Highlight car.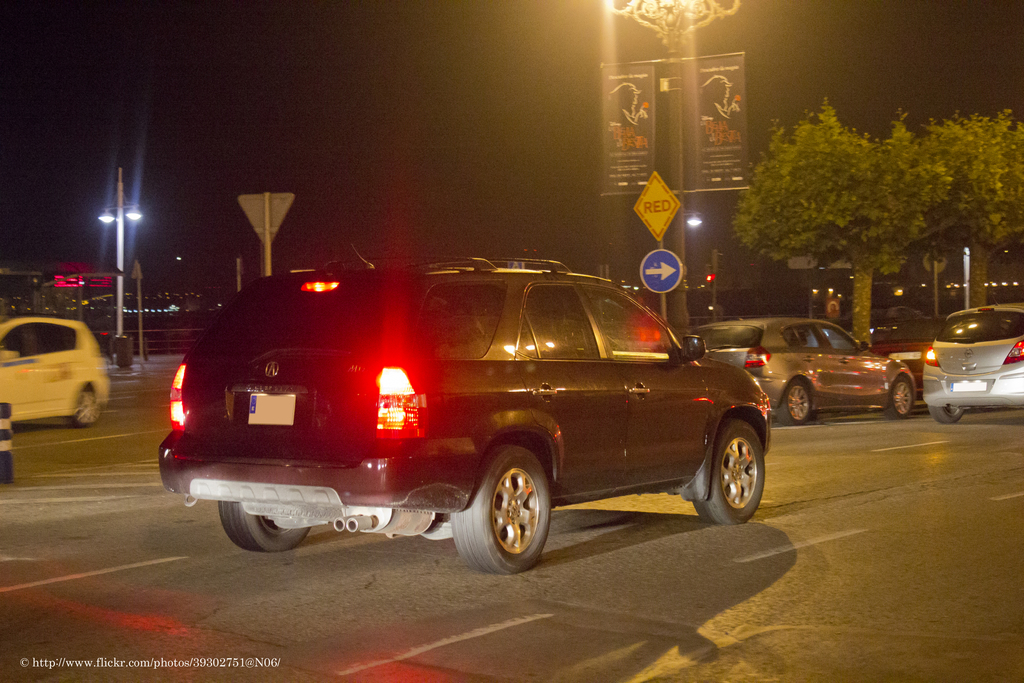
Highlighted region: Rect(141, 268, 787, 575).
